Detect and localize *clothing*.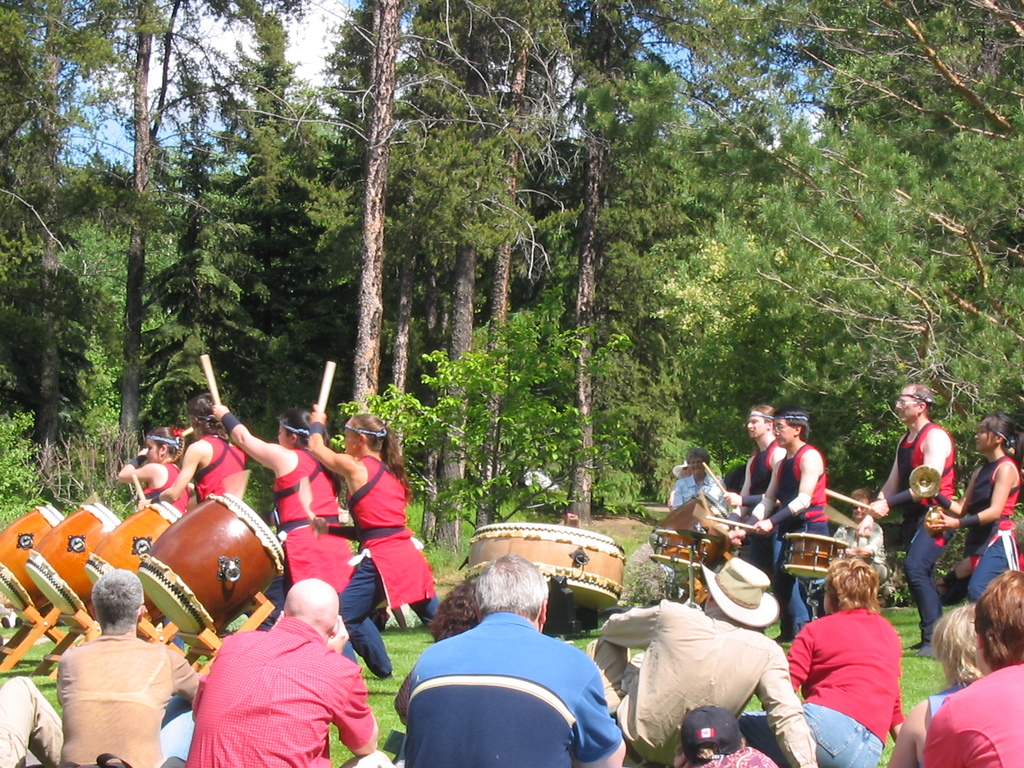
Localized at crop(179, 425, 262, 508).
